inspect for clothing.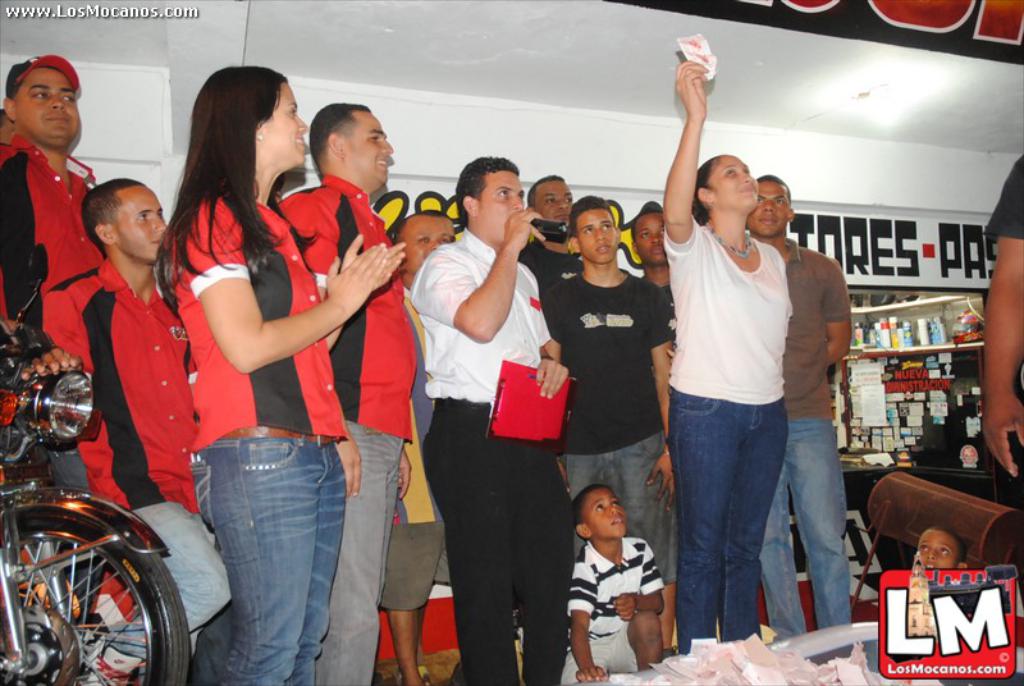
Inspection: crop(545, 282, 671, 593).
